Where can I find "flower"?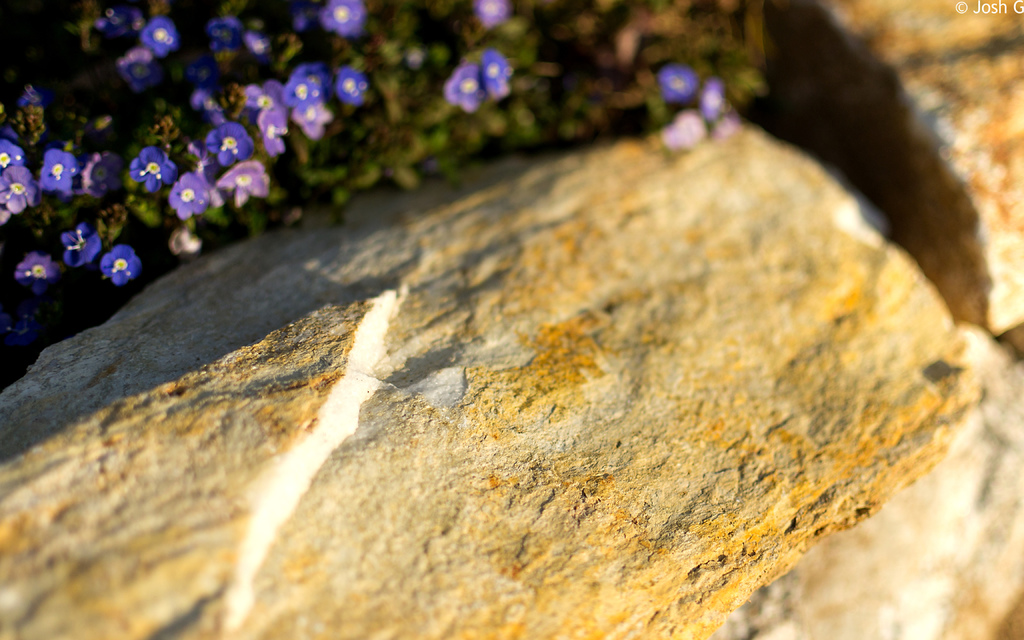
You can find it at 664, 114, 704, 152.
